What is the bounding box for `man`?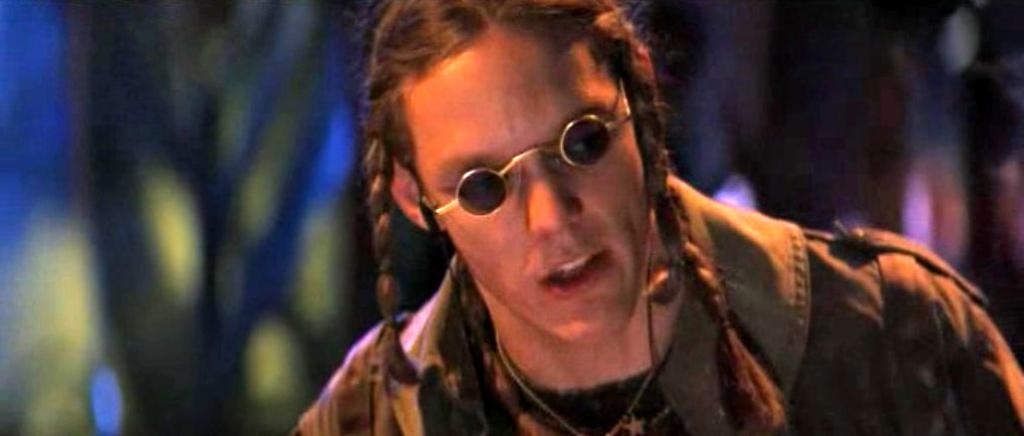
region(269, 0, 984, 435).
